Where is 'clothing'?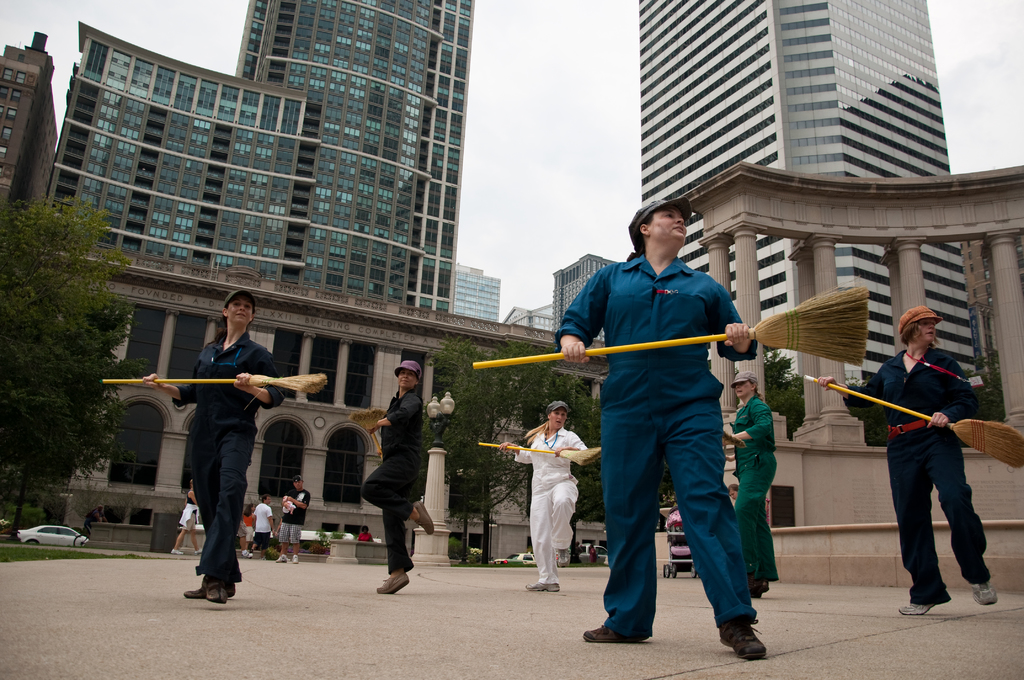
[left=360, top=386, right=420, bottom=570].
